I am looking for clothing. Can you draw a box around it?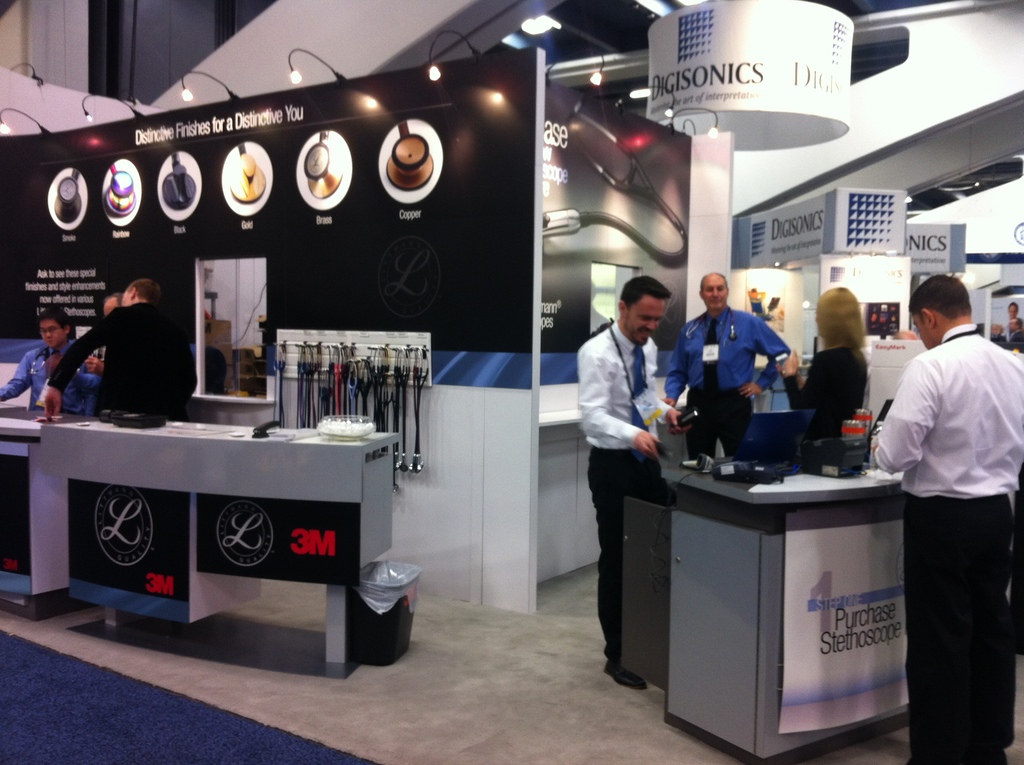
Sure, the bounding box is {"x1": 784, "y1": 345, "x2": 870, "y2": 457}.
